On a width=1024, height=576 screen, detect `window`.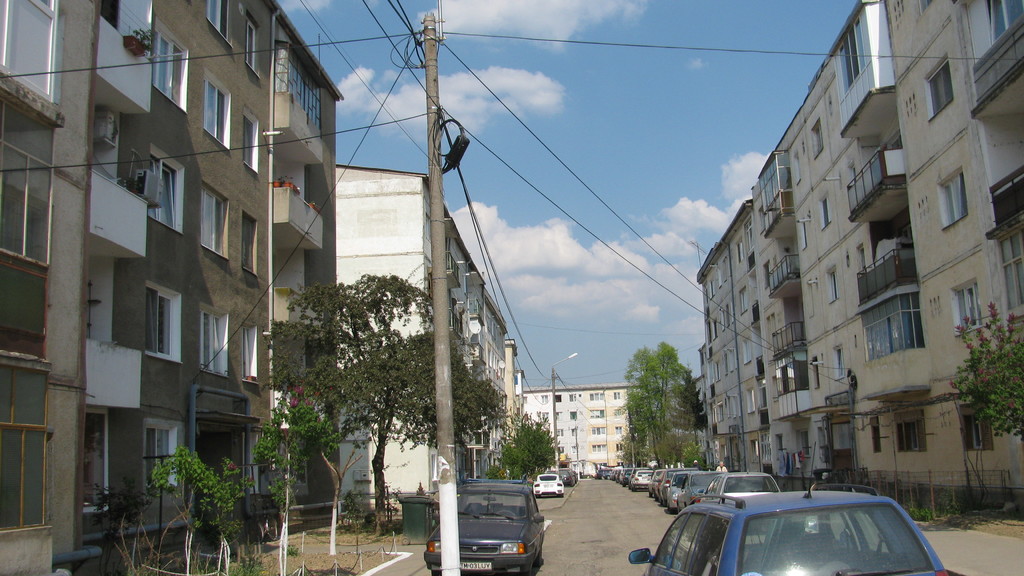
(150, 10, 191, 110).
